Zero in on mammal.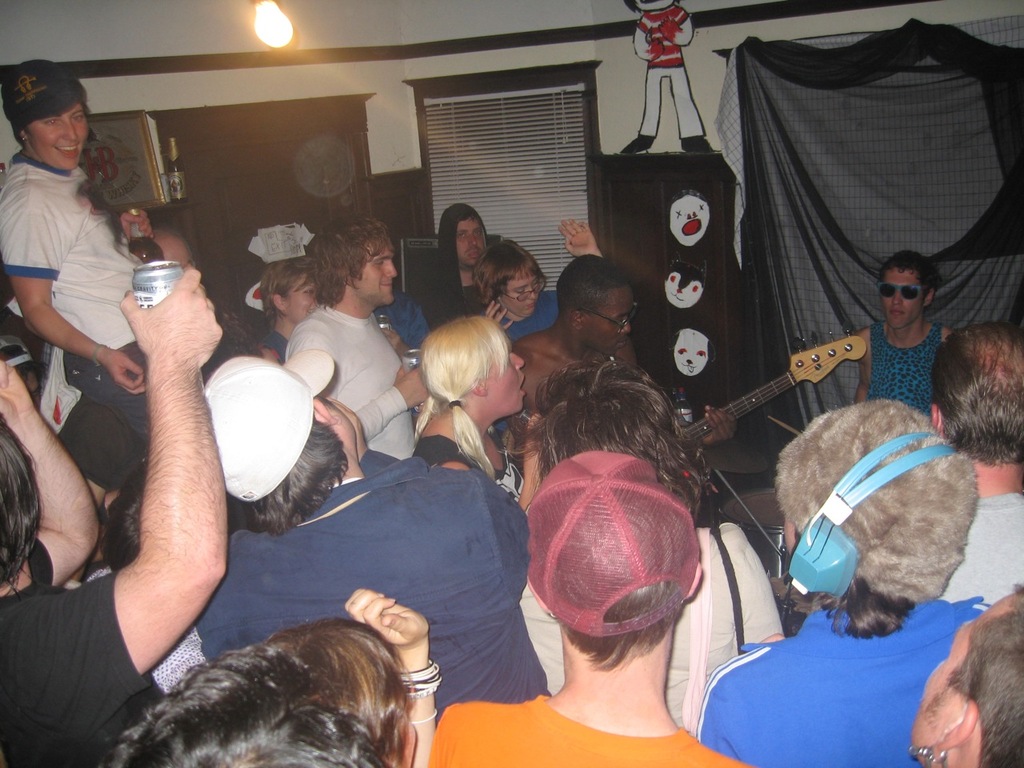
Zeroed in: {"left": 523, "top": 366, "right": 785, "bottom": 735}.
